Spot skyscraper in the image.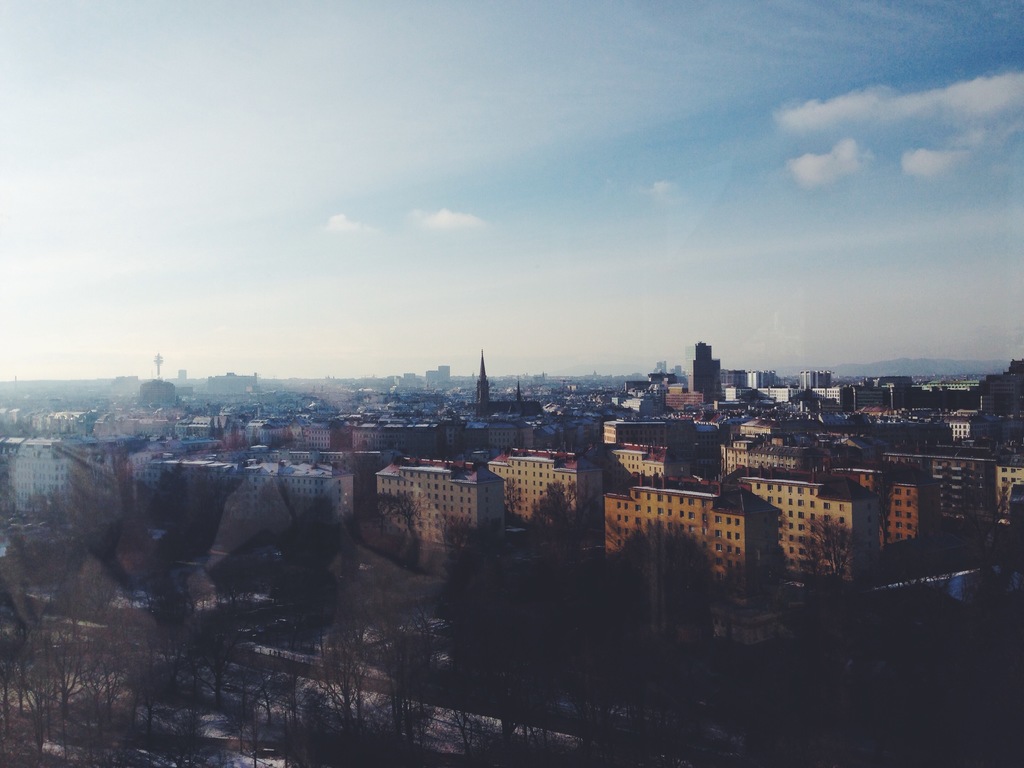
skyscraper found at select_region(467, 344, 497, 421).
